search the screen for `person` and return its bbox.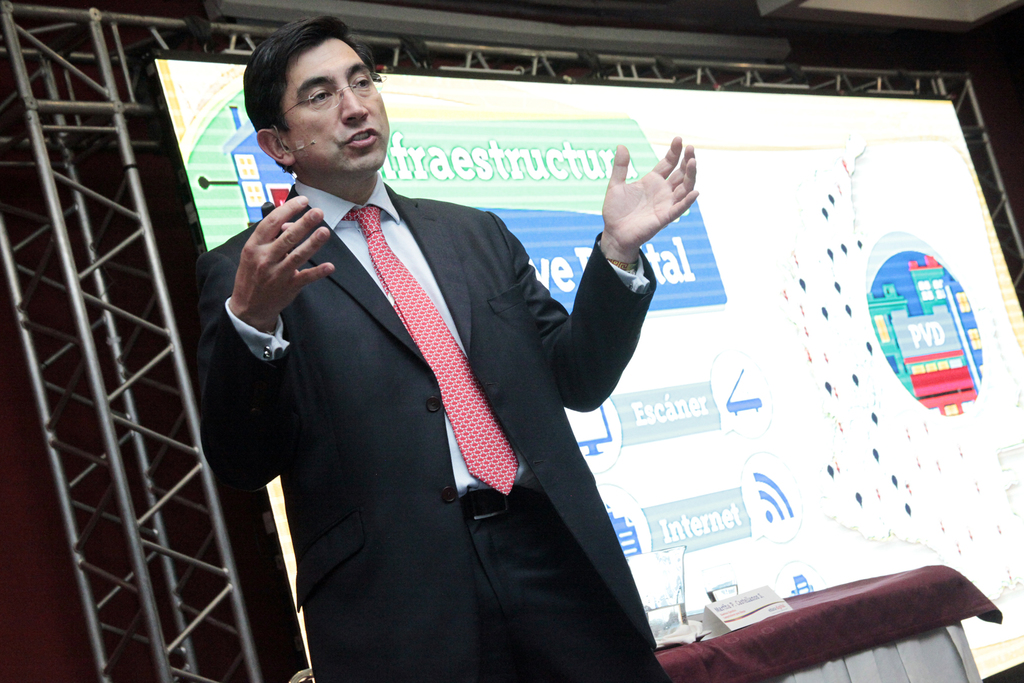
Found: locate(211, 42, 670, 671).
